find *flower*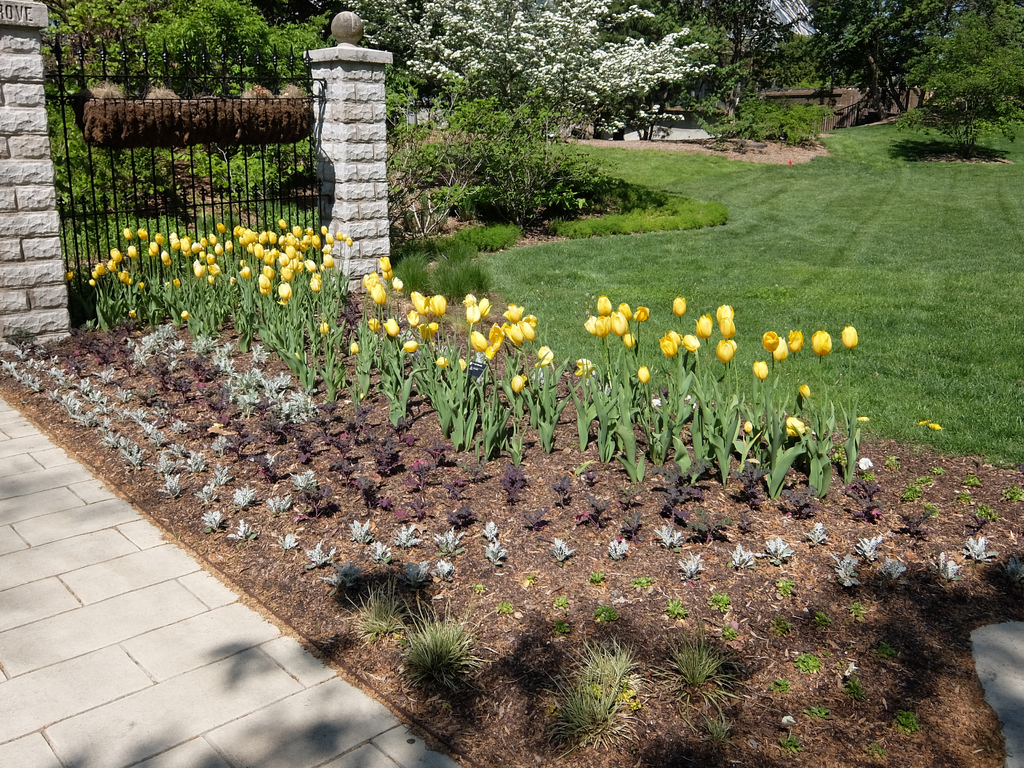
[left=407, top=308, right=420, bottom=328]
